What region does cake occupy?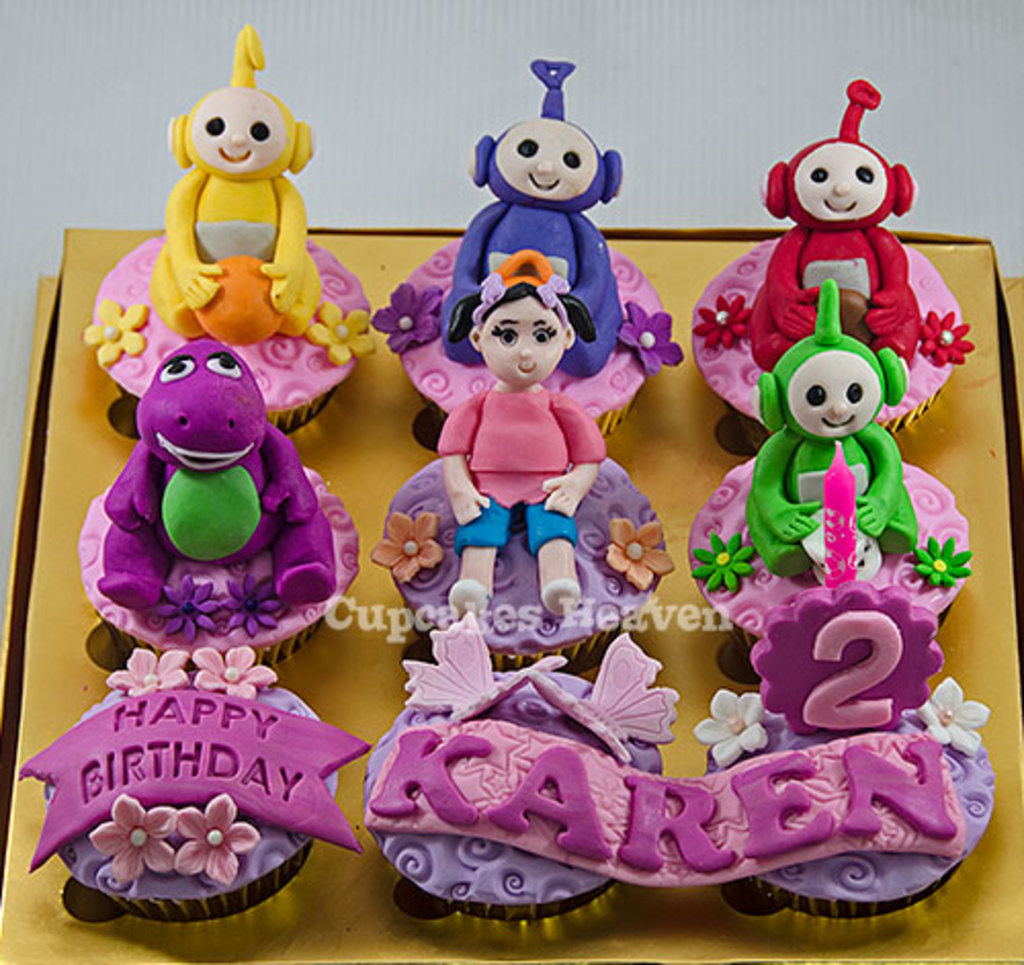
BBox(12, 637, 373, 938).
